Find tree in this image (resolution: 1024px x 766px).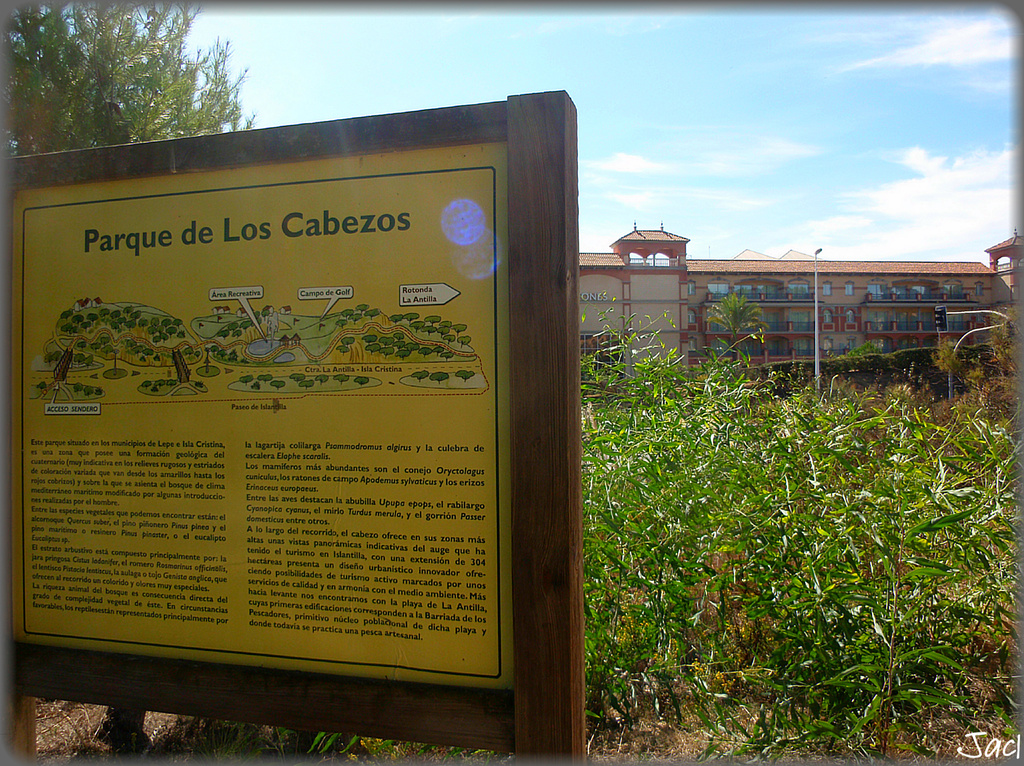
rect(56, 351, 61, 357).
